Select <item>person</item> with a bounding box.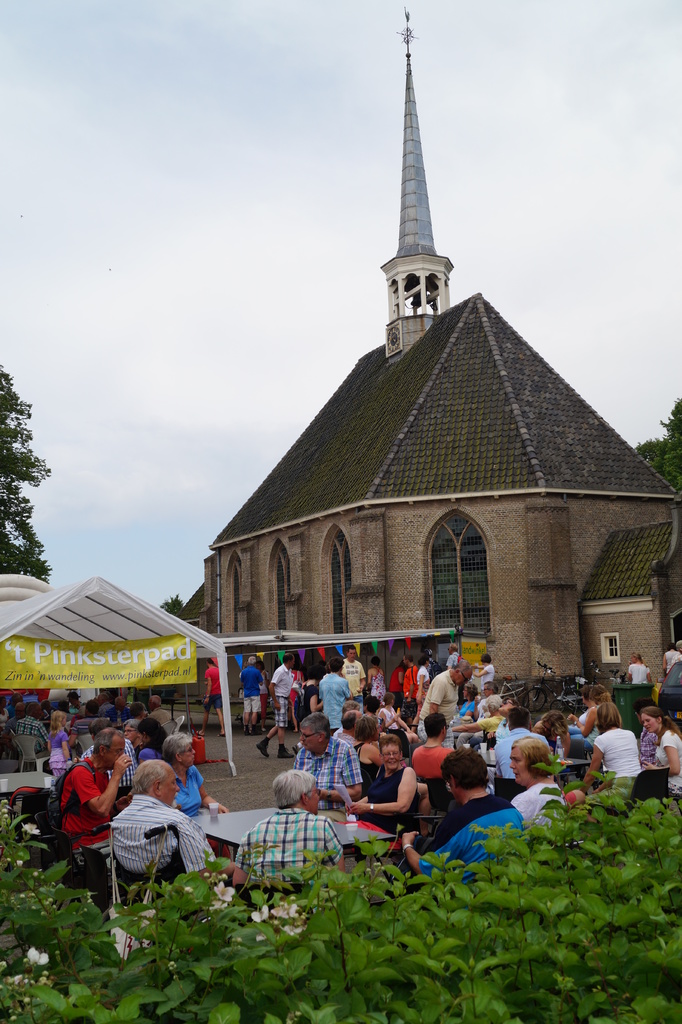
select_region(533, 723, 549, 740).
